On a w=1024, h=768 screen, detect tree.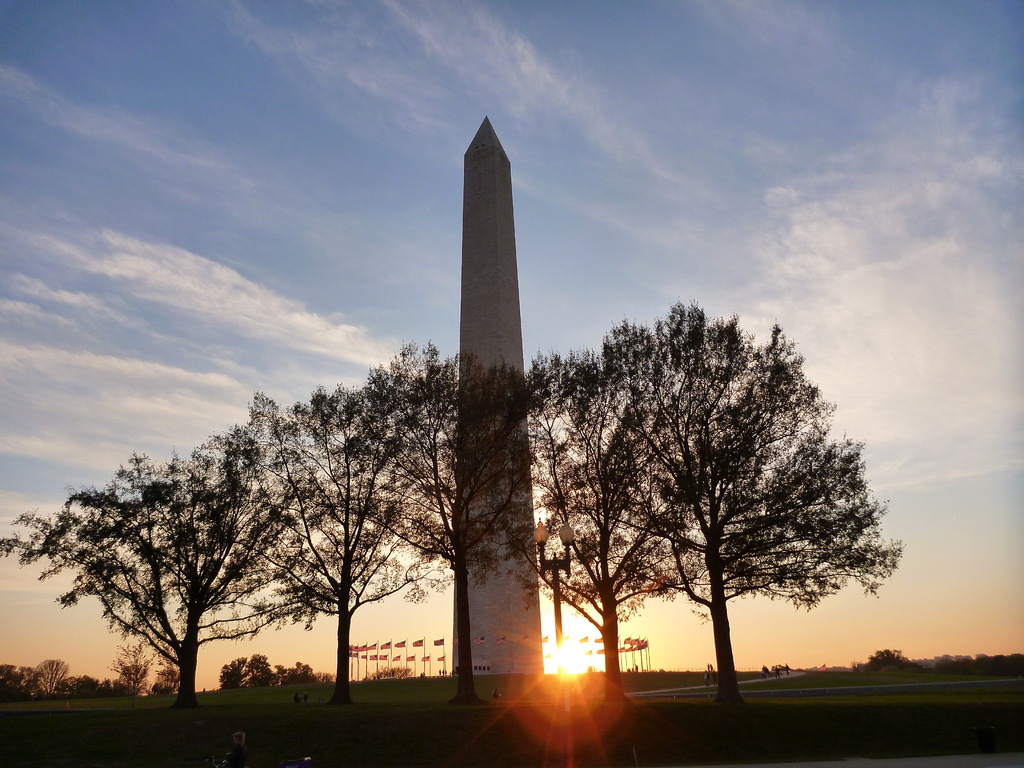
bbox=[0, 412, 329, 701].
